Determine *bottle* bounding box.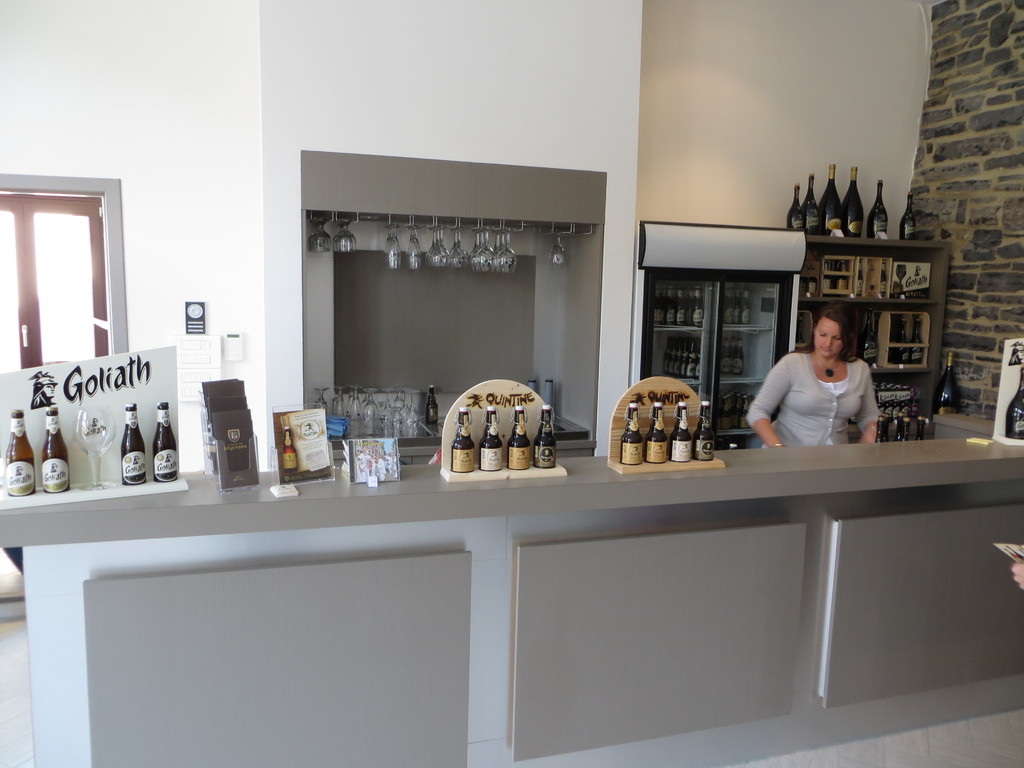
Determined: select_region(858, 310, 884, 360).
